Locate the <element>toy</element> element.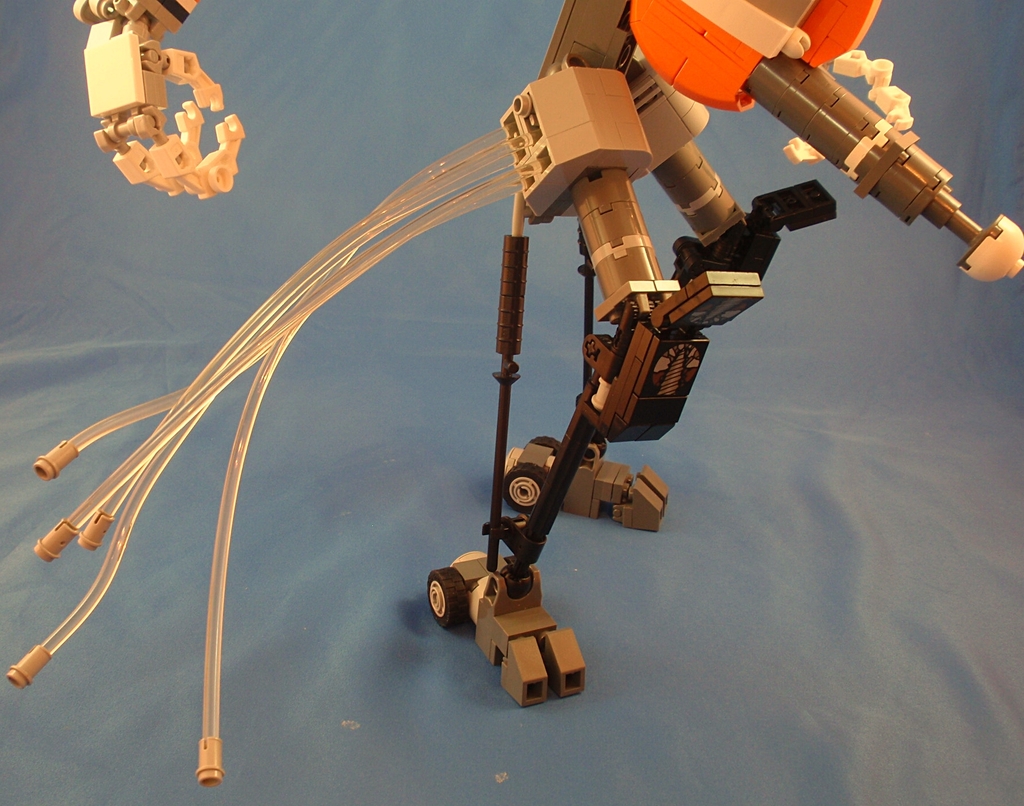
Element bbox: box(6, 0, 1023, 791).
